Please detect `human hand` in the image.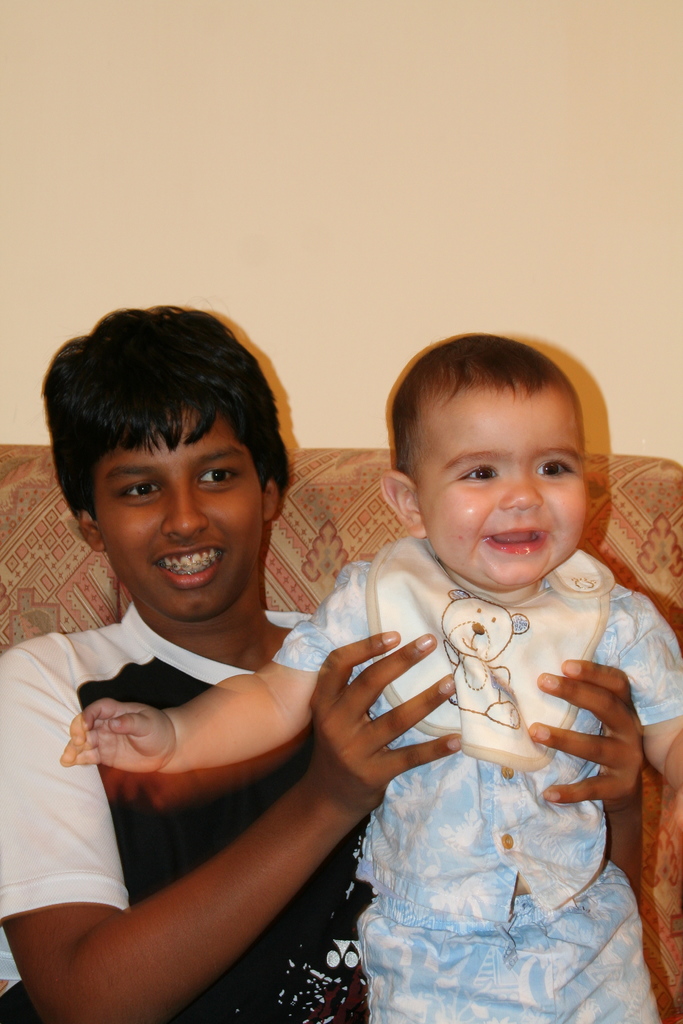
<region>62, 696, 174, 771</region>.
